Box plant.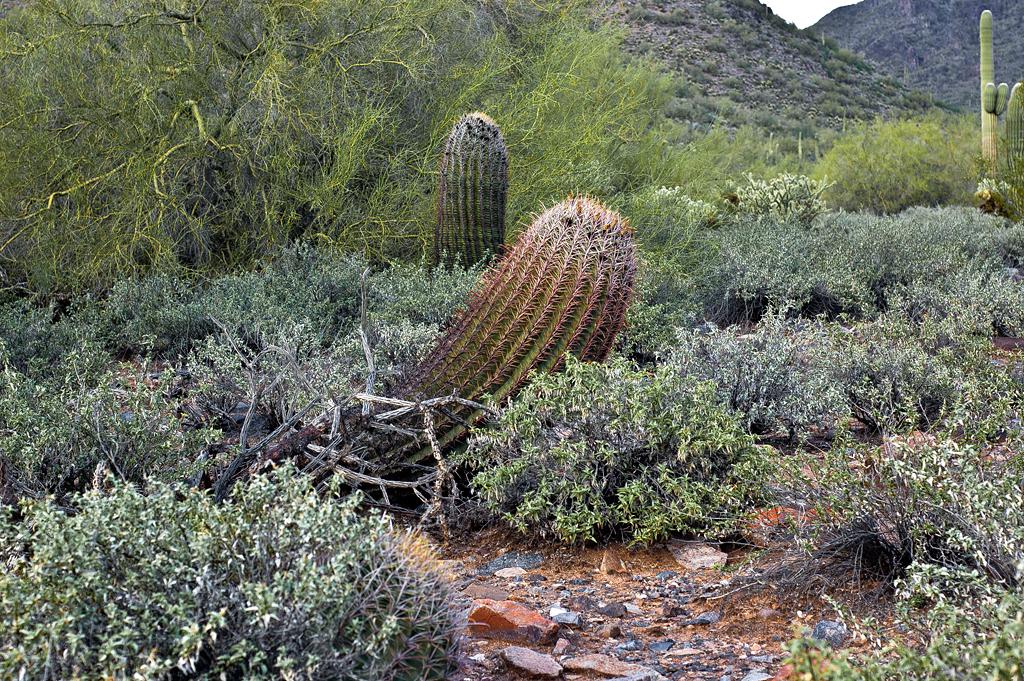
463 344 783 552.
